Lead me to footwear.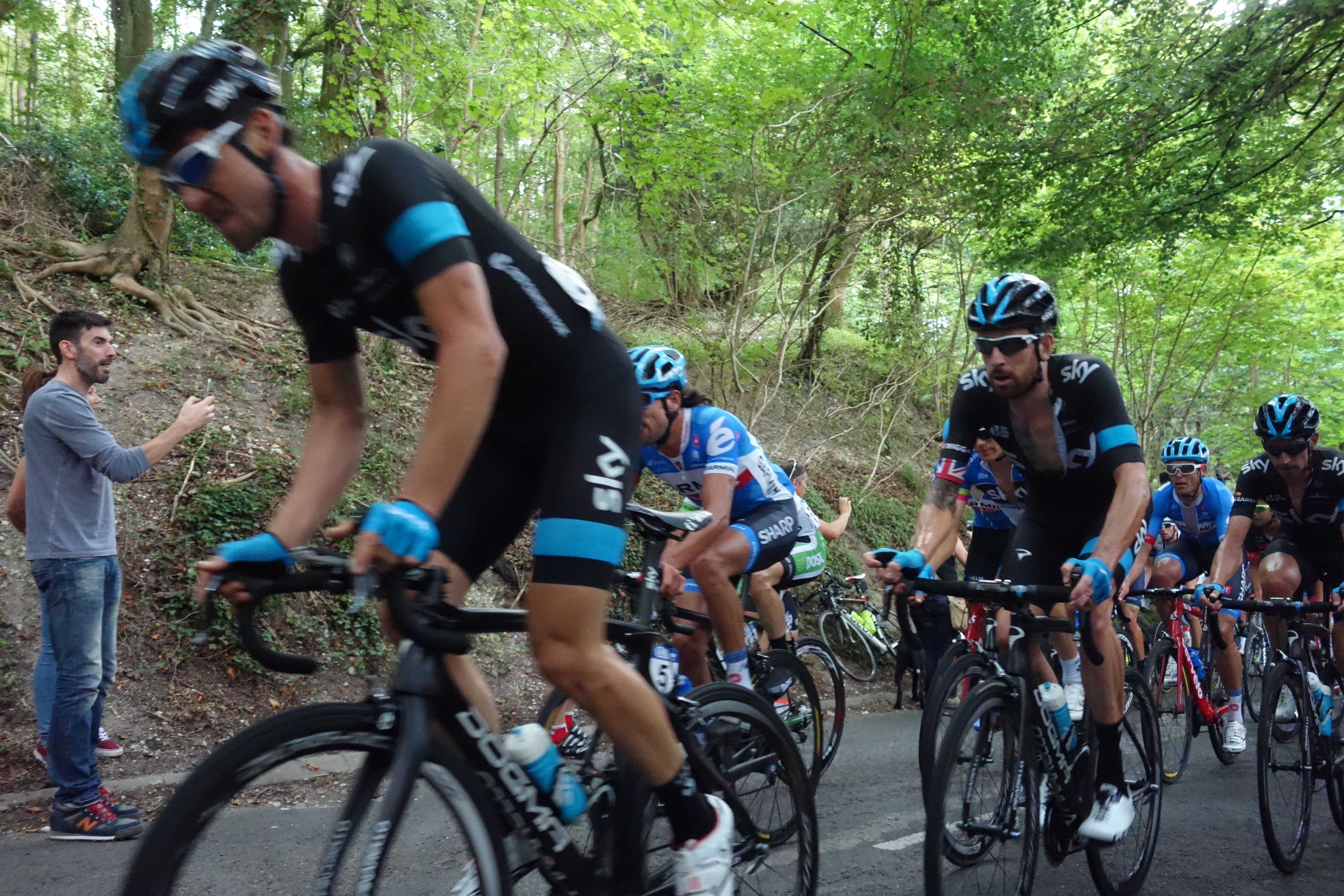
Lead to detection(266, 193, 280, 207).
